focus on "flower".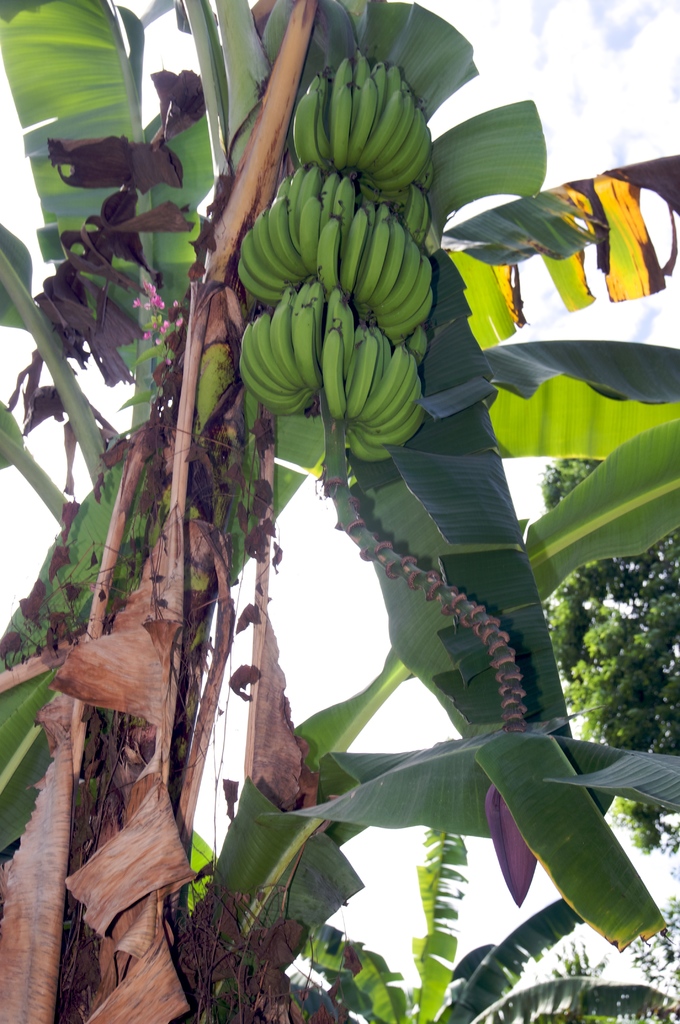
Focused at 481,793,537,904.
